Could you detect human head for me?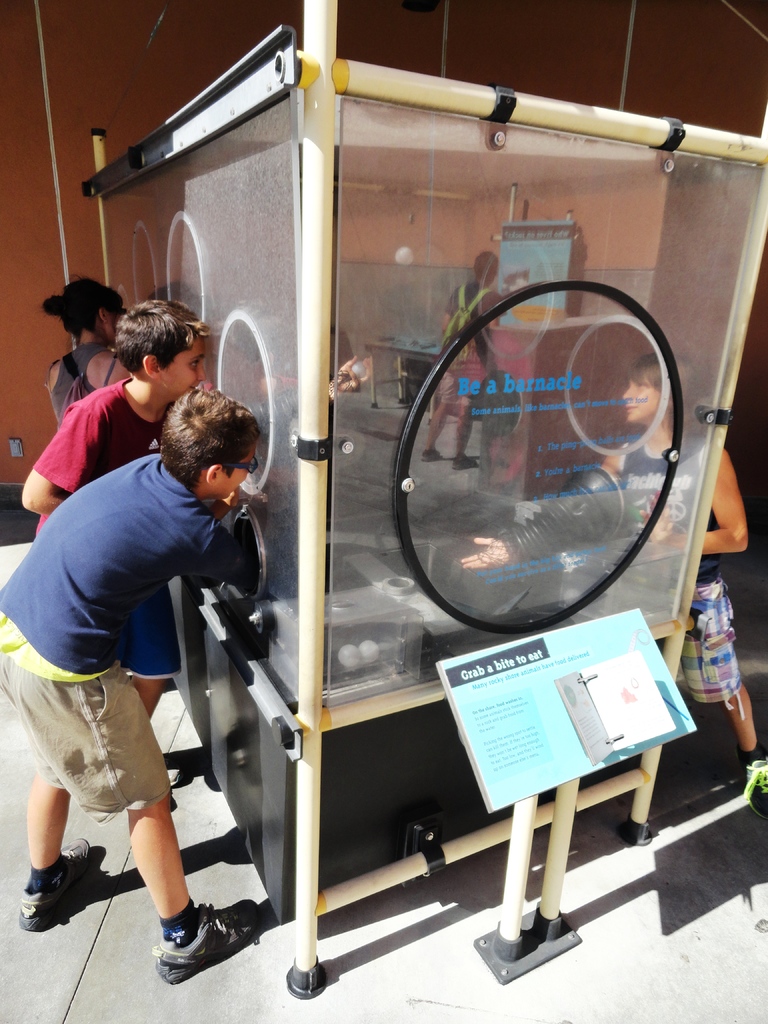
Detection result: <bbox>471, 247, 497, 287</bbox>.
